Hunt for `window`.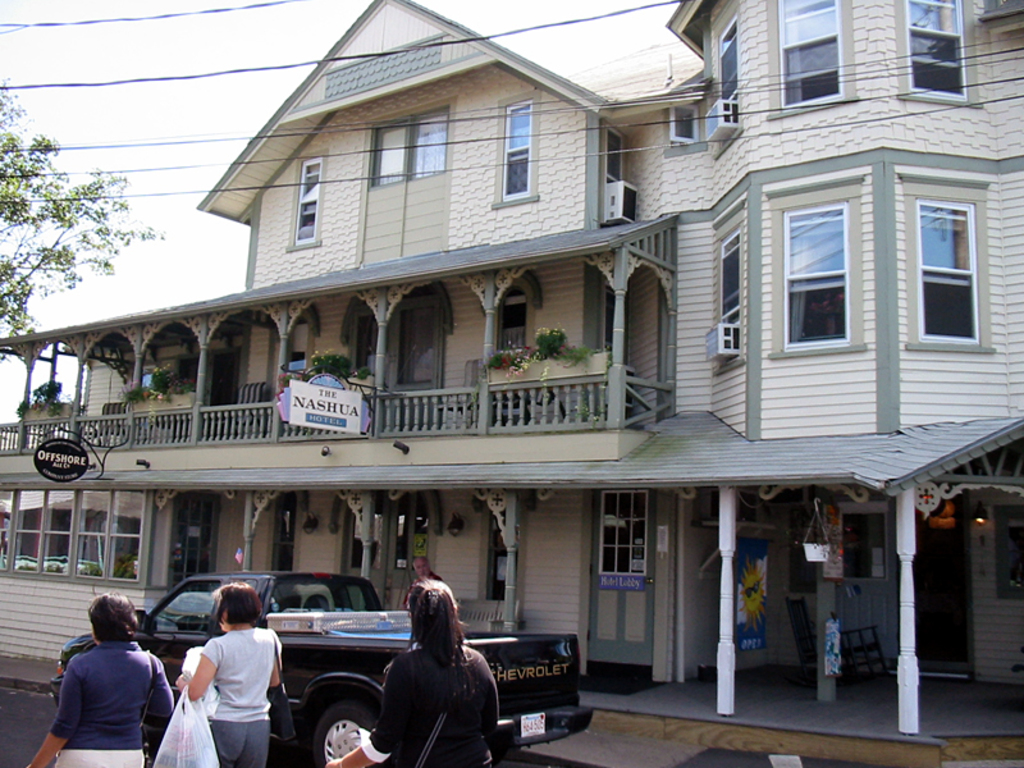
Hunted down at l=916, t=163, r=982, b=356.
